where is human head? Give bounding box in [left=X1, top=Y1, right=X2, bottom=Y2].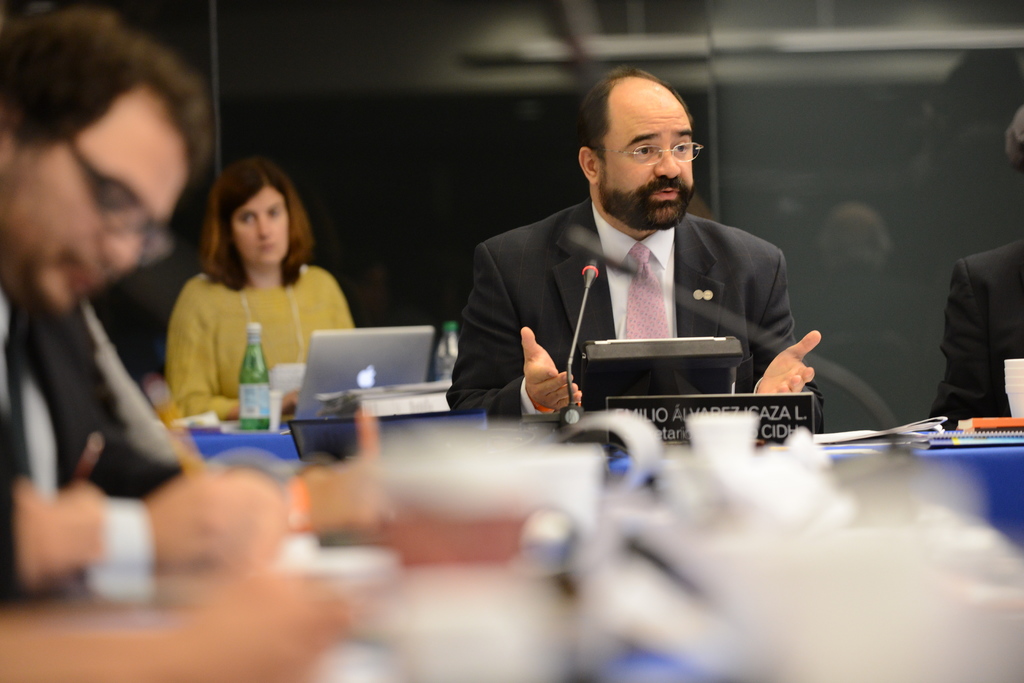
[left=1004, top=106, right=1023, bottom=184].
